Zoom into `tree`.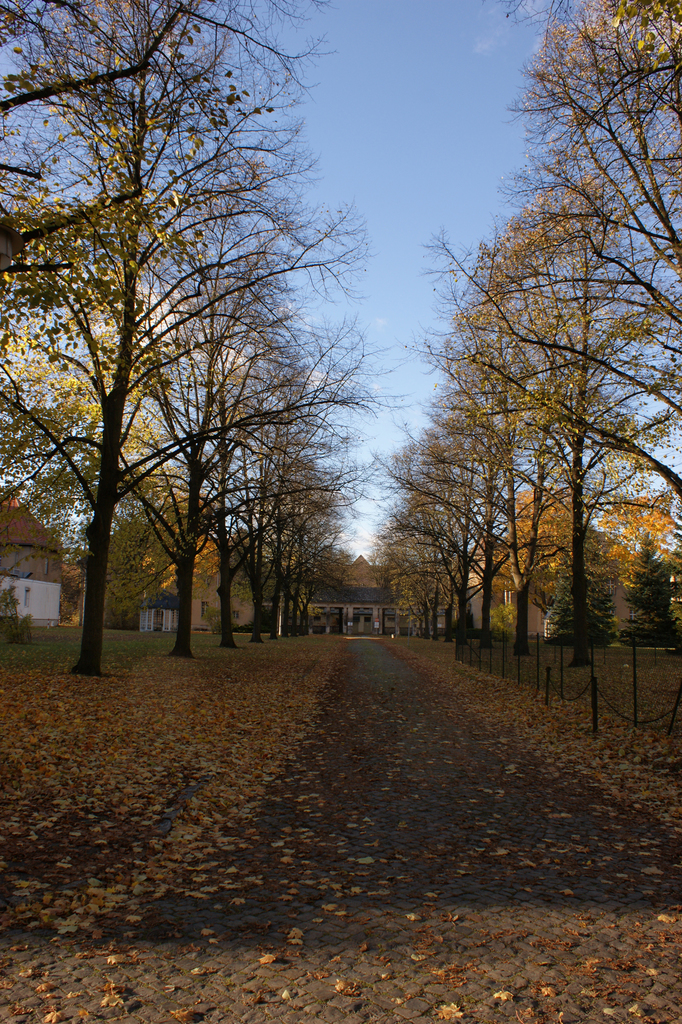
Zoom target: locate(345, 551, 375, 591).
